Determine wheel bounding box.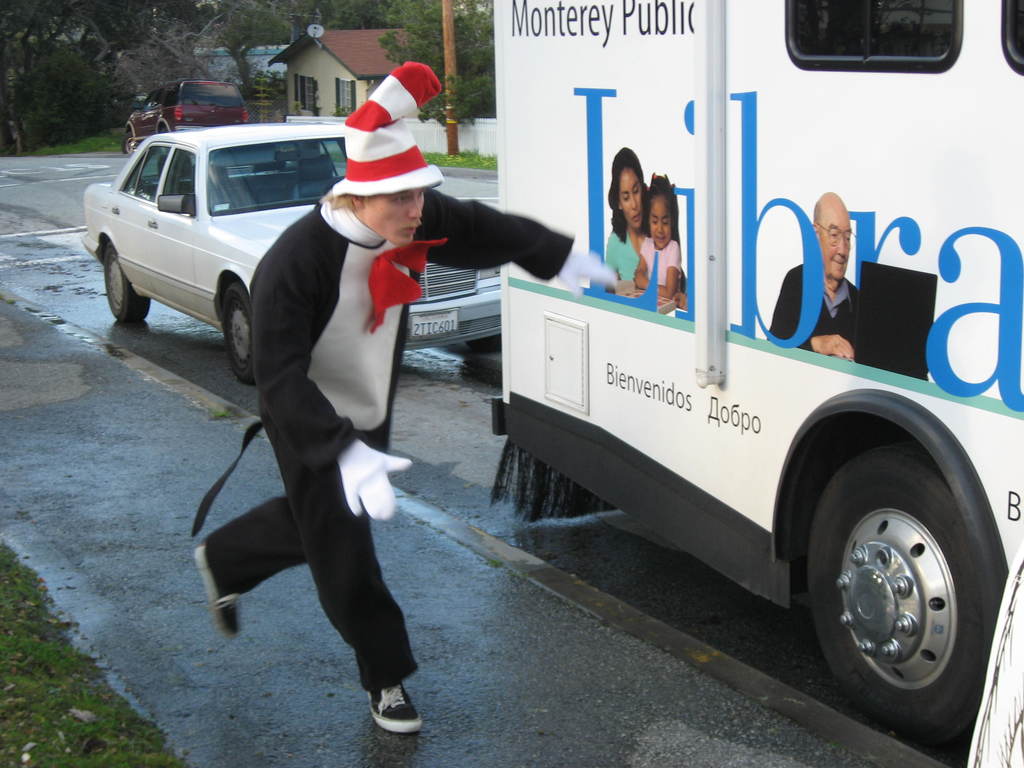
Determined: {"left": 824, "top": 460, "right": 984, "bottom": 732}.
